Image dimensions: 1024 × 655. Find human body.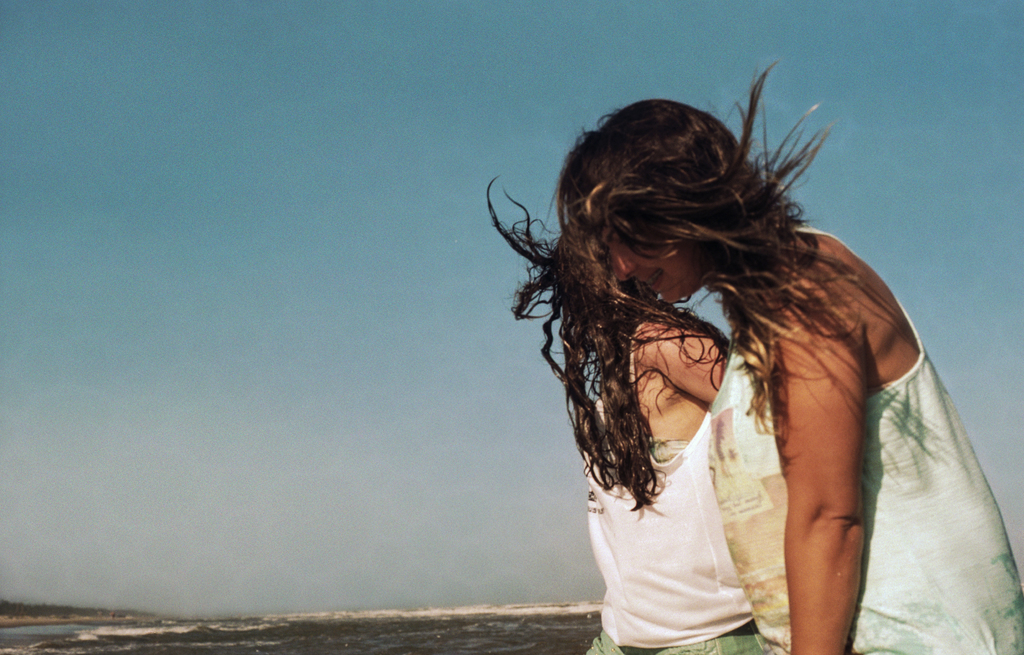
[483,195,775,654].
